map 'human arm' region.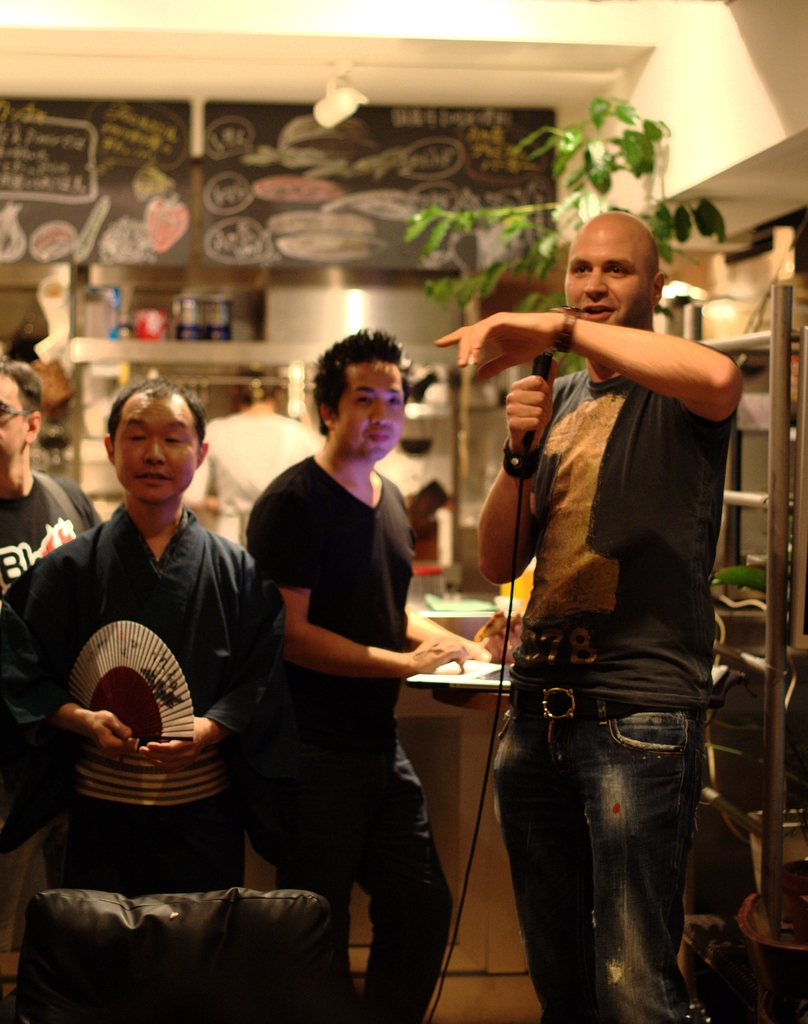
Mapped to select_region(0, 553, 143, 755).
